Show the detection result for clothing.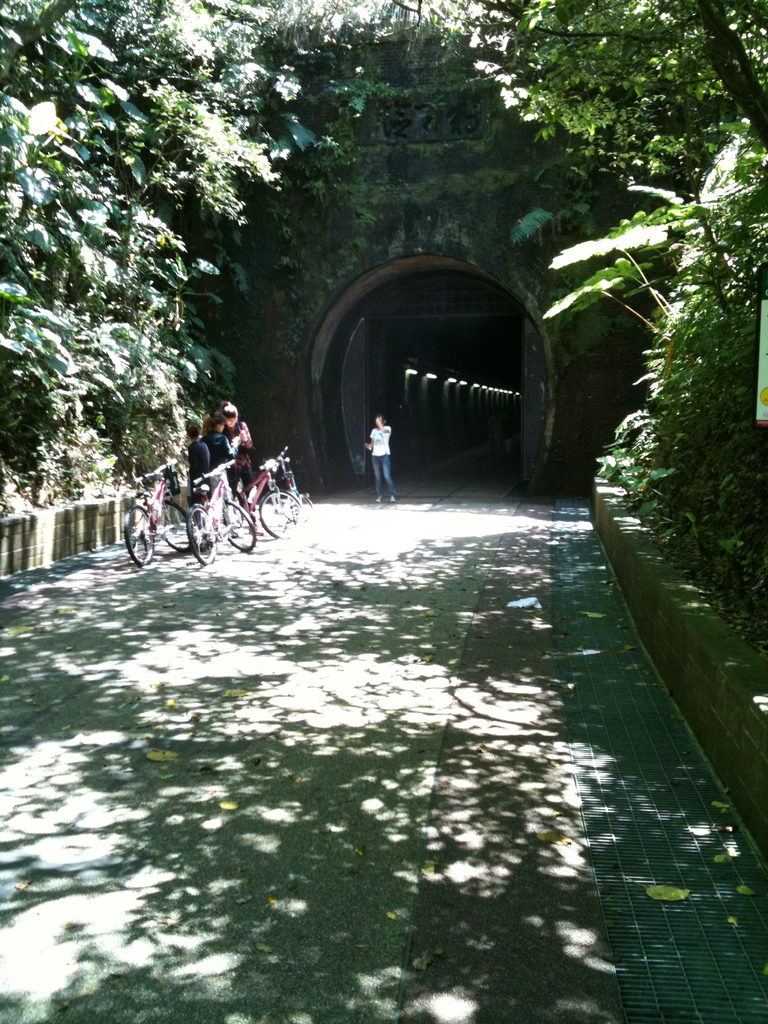
(left=186, top=440, right=214, bottom=532).
